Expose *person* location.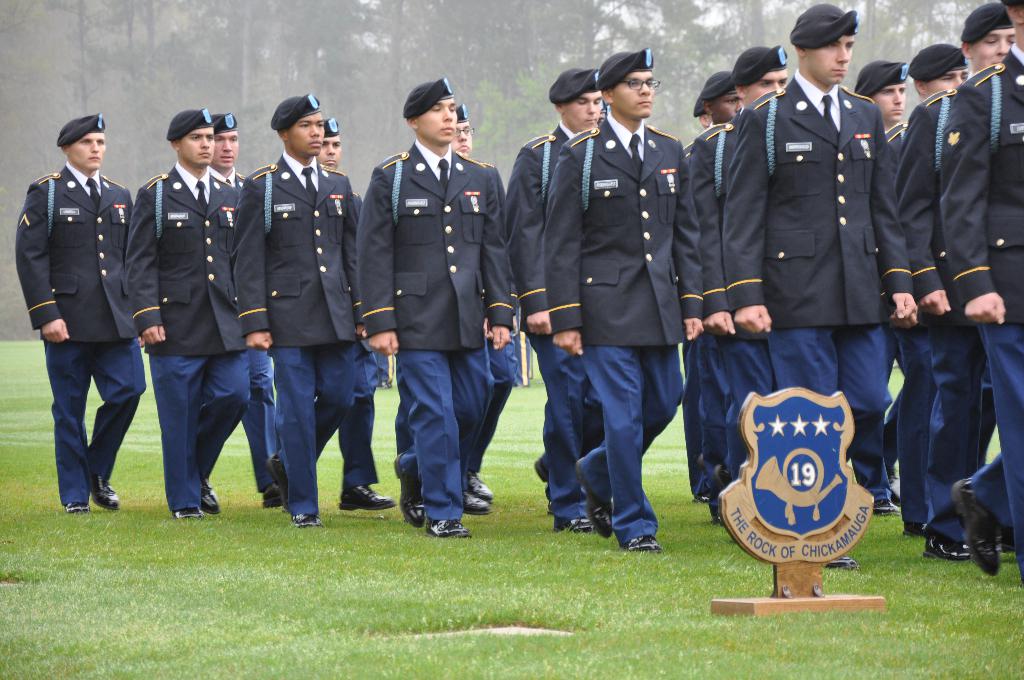
Exposed at 211:106:278:503.
